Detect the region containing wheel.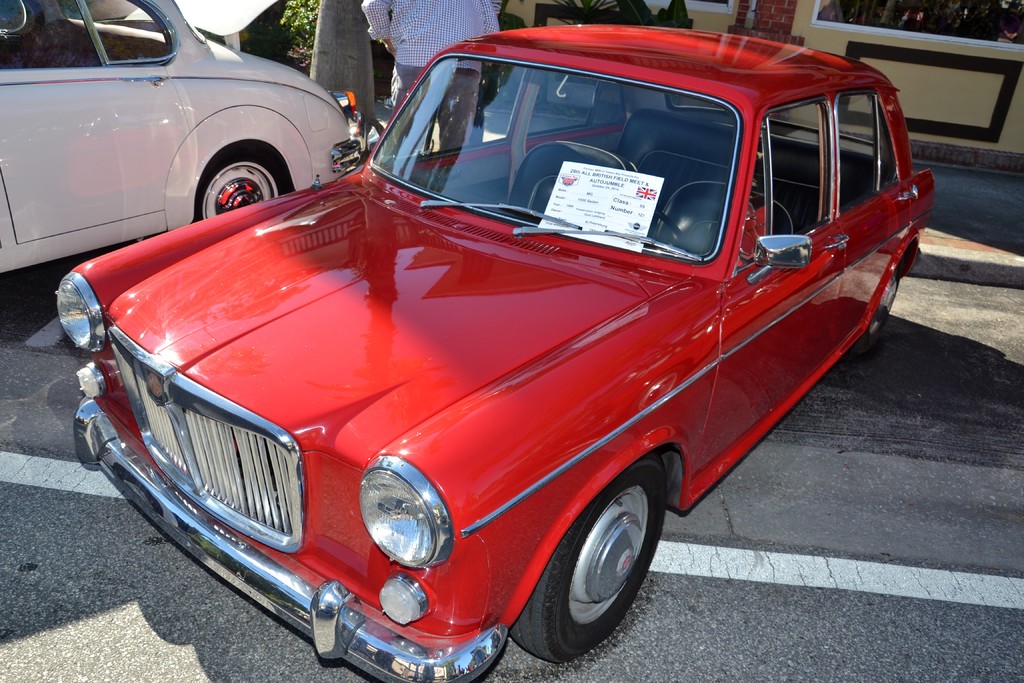
detection(646, 208, 692, 256).
